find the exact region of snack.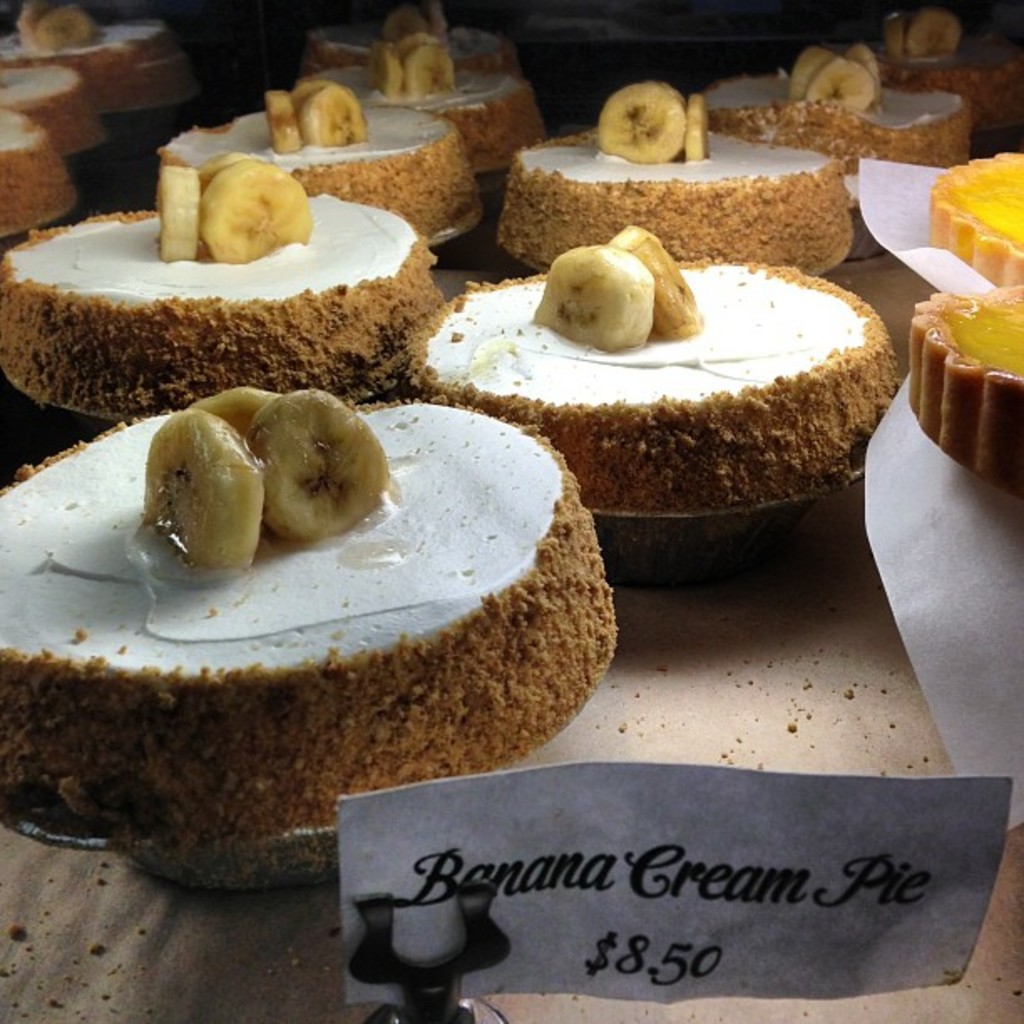
Exact region: [left=2, top=100, right=95, bottom=234].
